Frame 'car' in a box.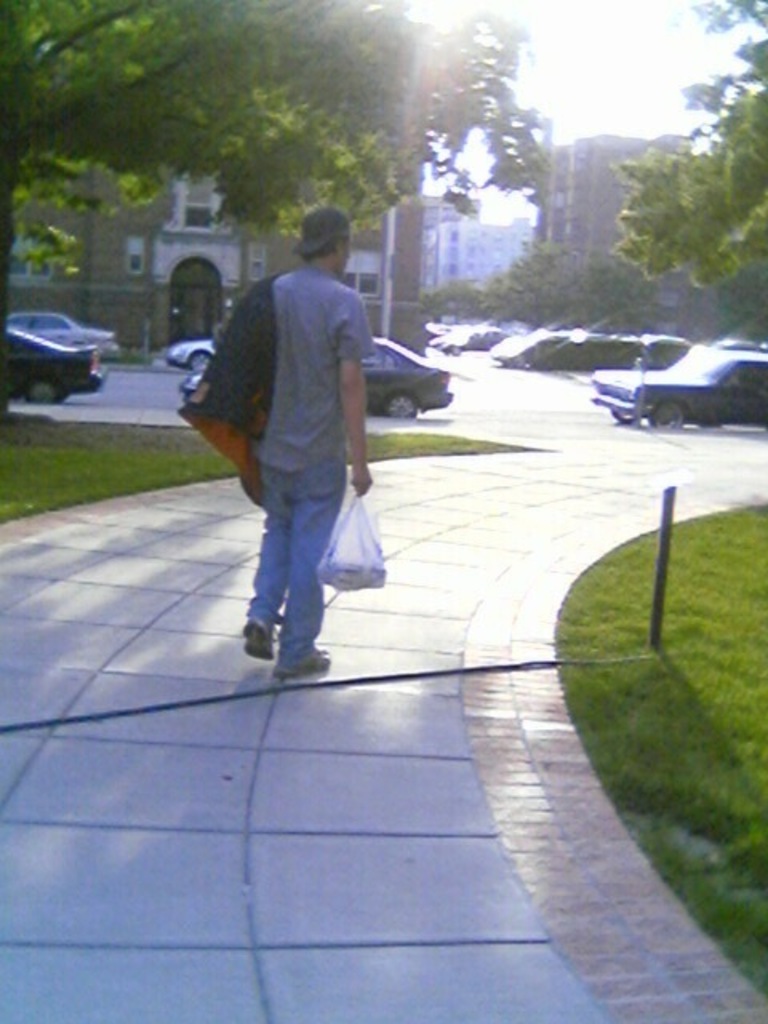
<bbox>168, 338, 221, 371</bbox>.
